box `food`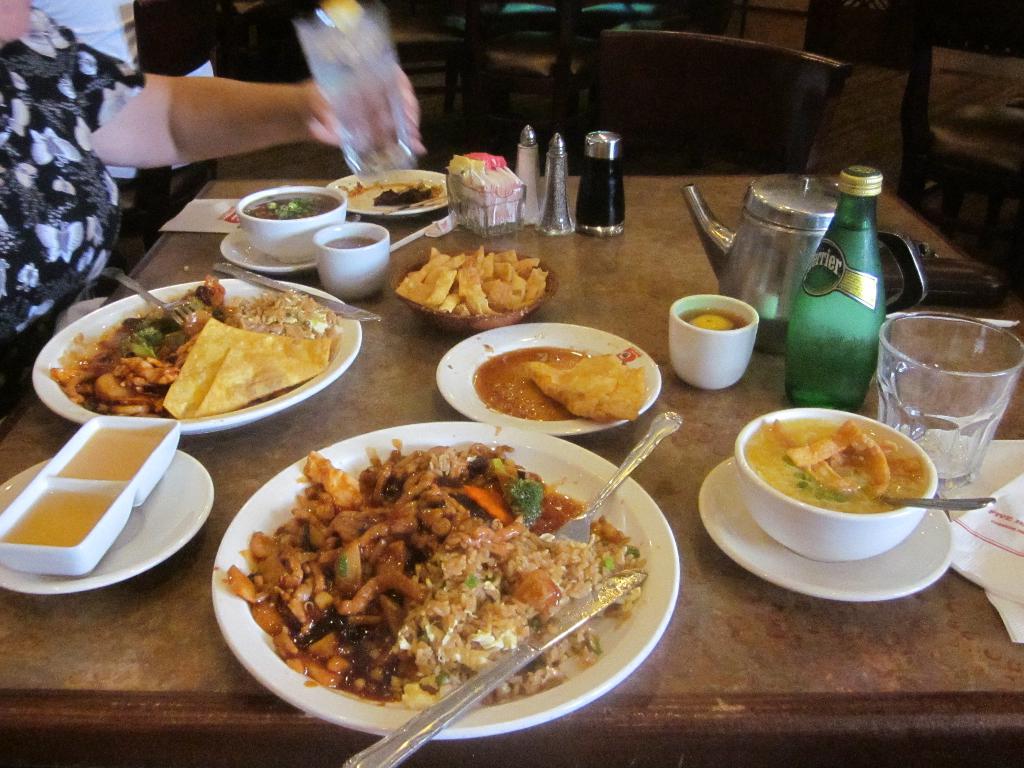
bbox(239, 188, 338, 226)
